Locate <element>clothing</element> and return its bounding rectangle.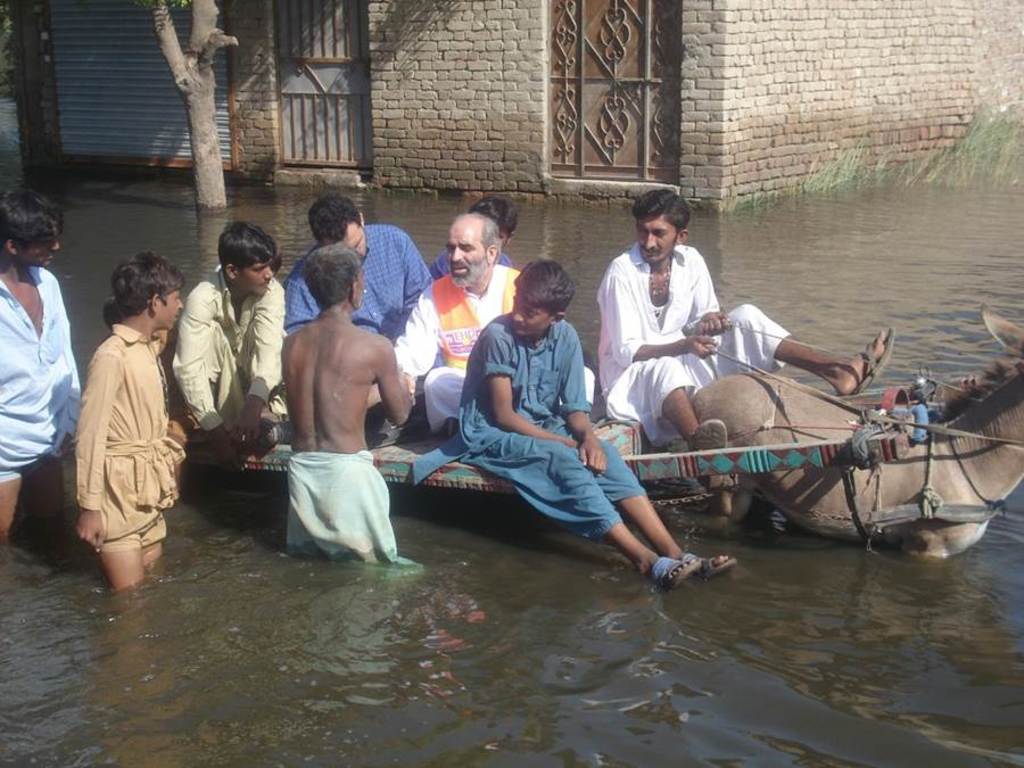
bbox(394, 261, 518, 427).
